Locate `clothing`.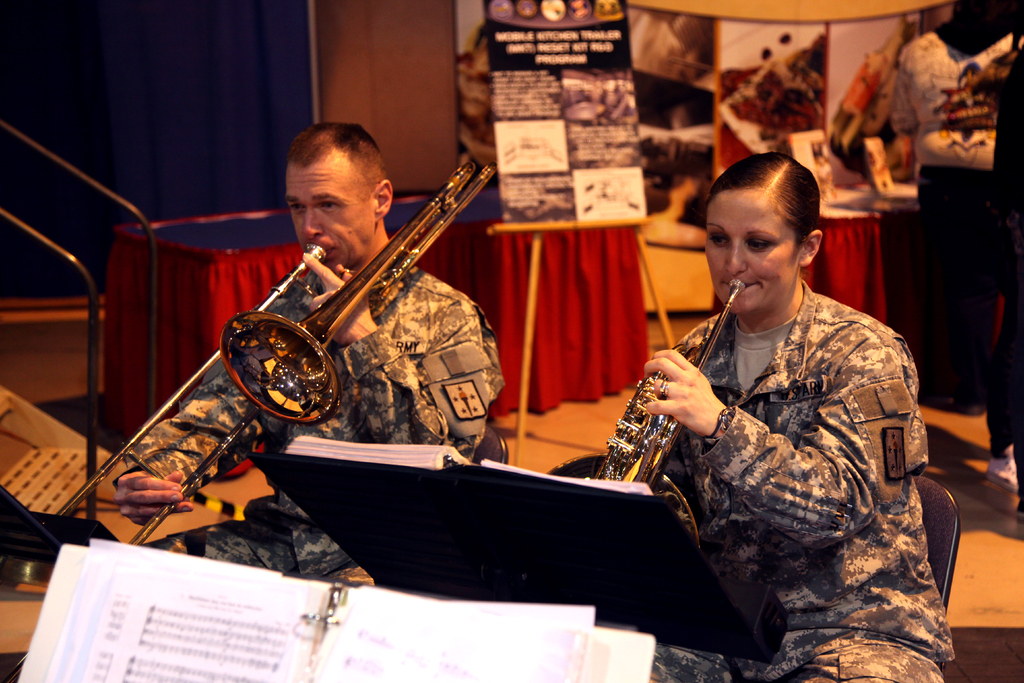
Bounding box: select_region(127, 259, 505, 588).
